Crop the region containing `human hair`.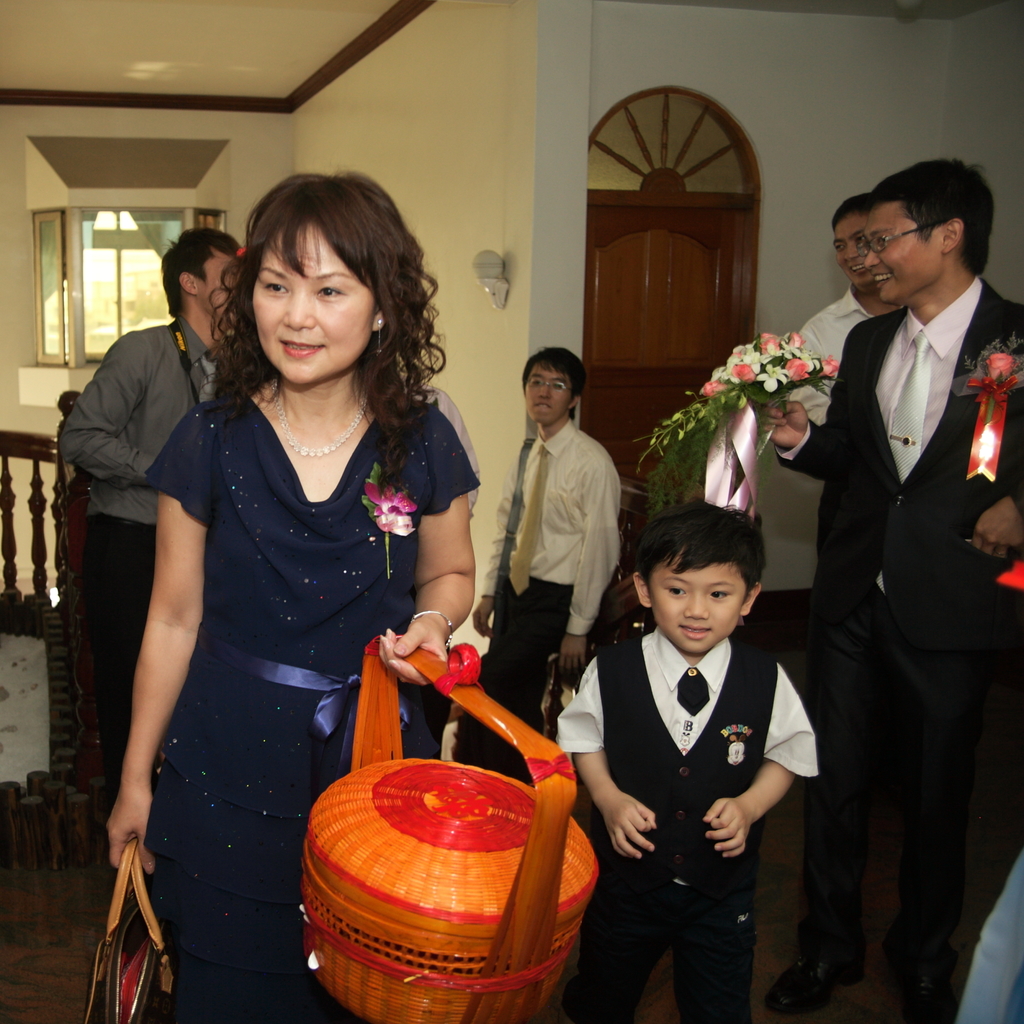
Crop region: [829, 192, 884, 225].
